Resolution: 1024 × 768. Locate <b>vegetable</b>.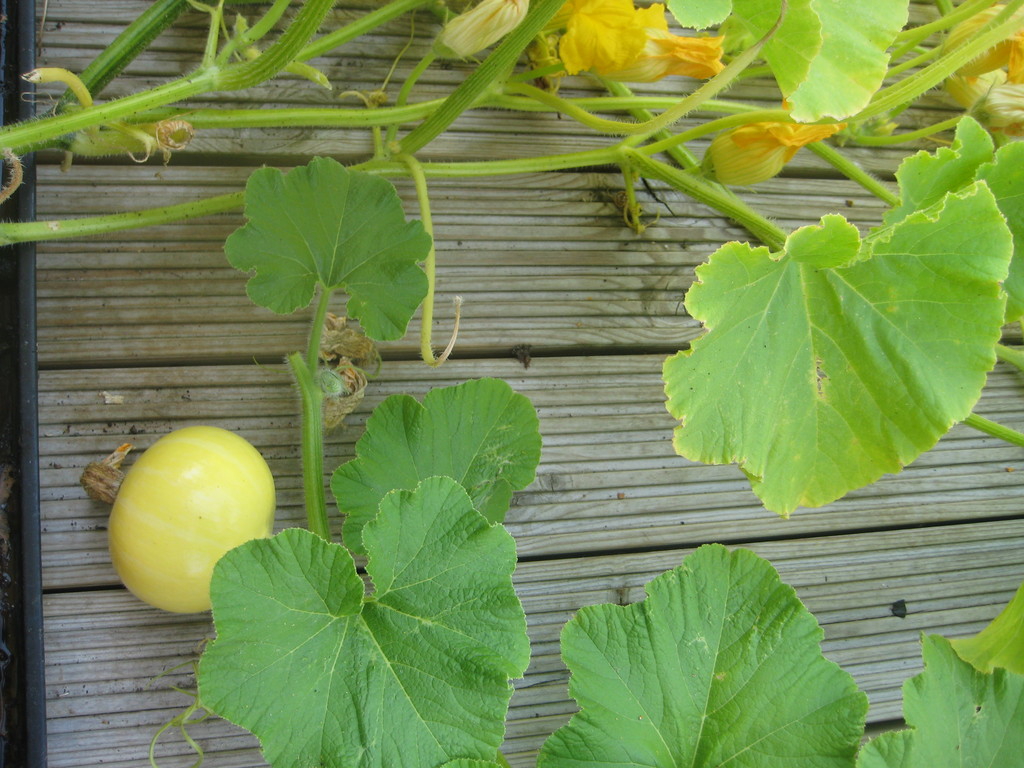
select_region(79, 420, 274, 620).
